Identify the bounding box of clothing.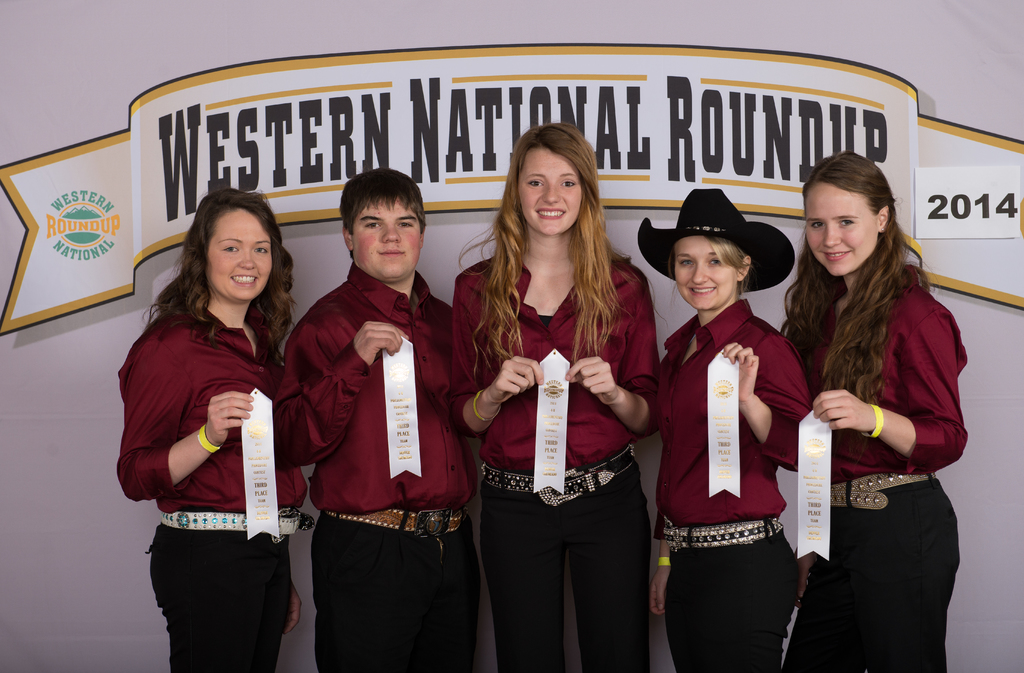
(279, 266, 472, 671).
